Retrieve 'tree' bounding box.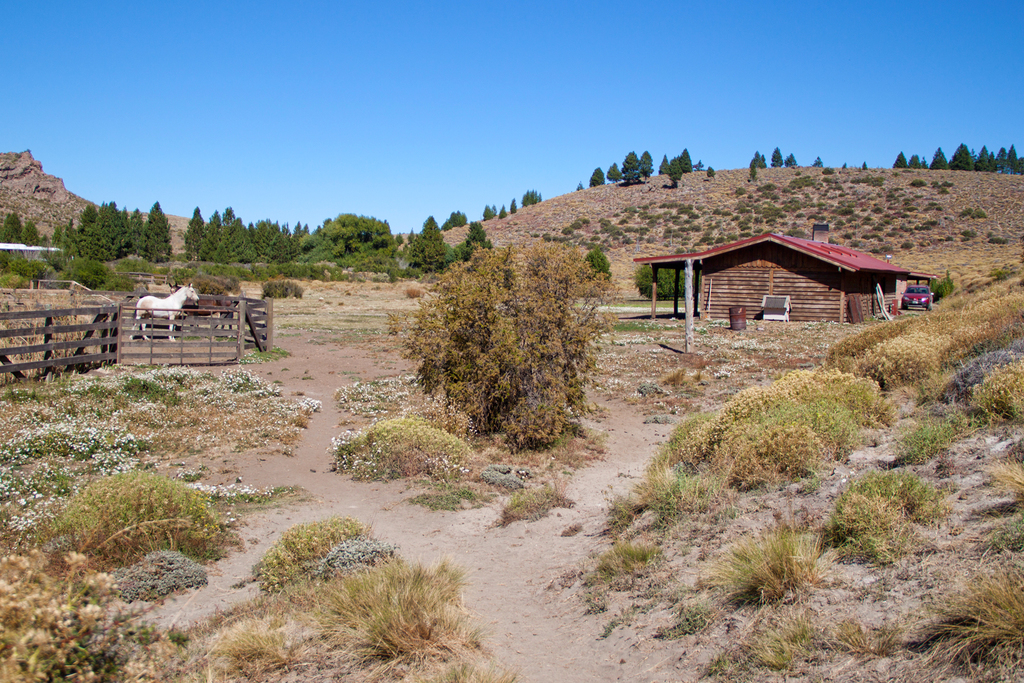
Bounding box: 225,204,236,261.
